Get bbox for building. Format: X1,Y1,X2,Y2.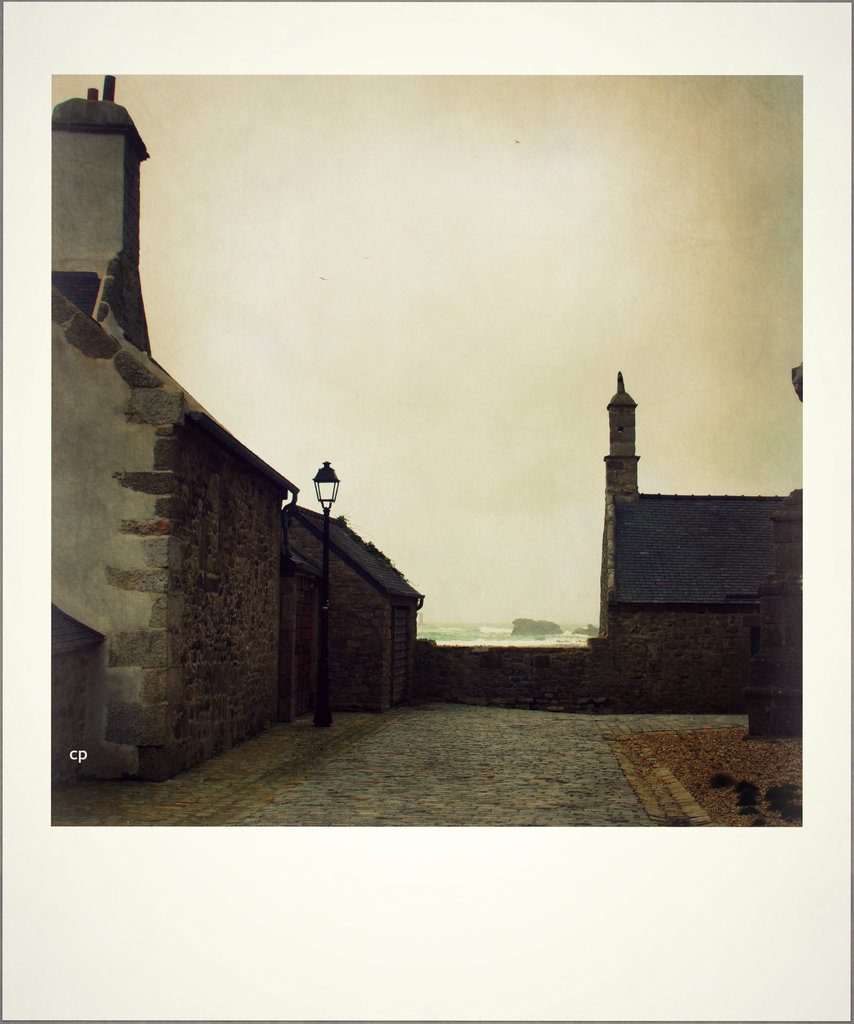
52,72,297,784.
